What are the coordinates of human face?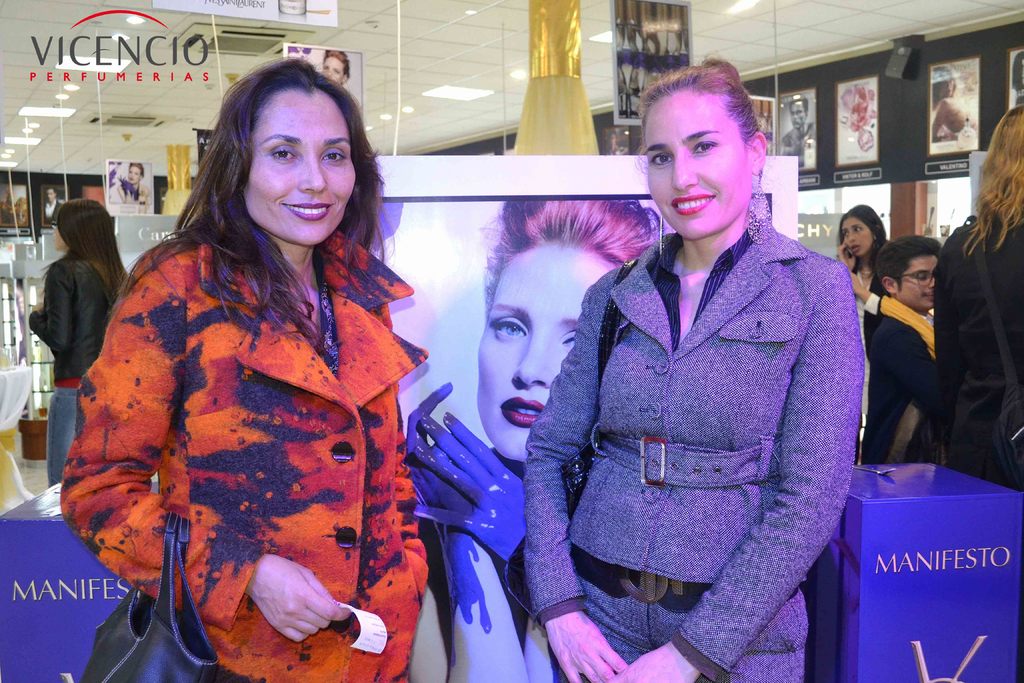
x1=646 y1=90 x2=751 y2=240.
